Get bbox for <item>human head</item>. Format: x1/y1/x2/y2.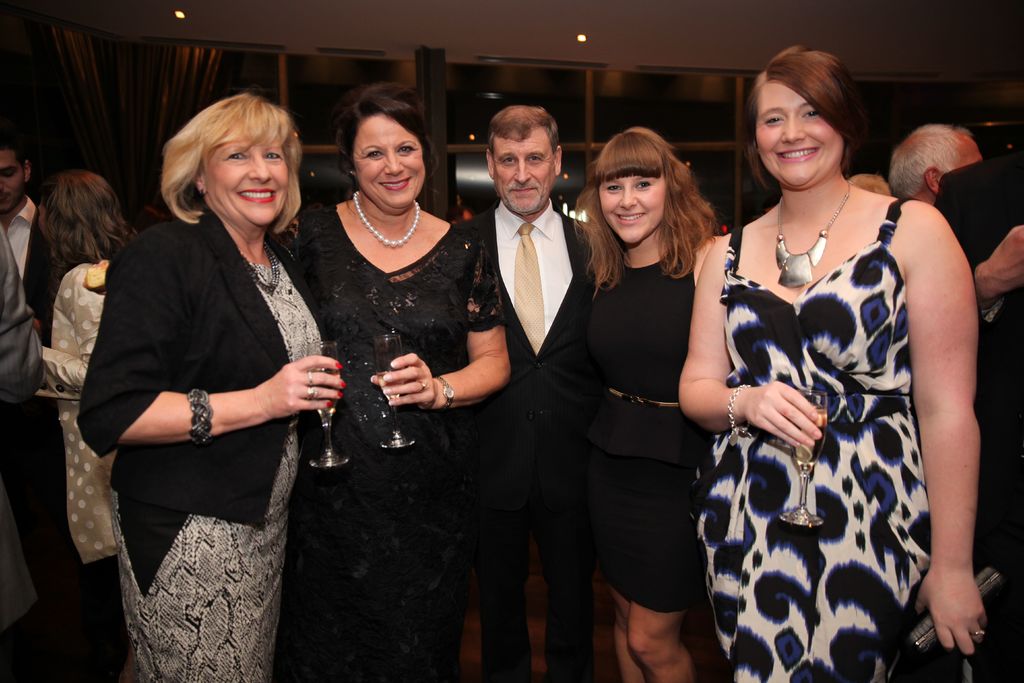
589/123/682/247.
